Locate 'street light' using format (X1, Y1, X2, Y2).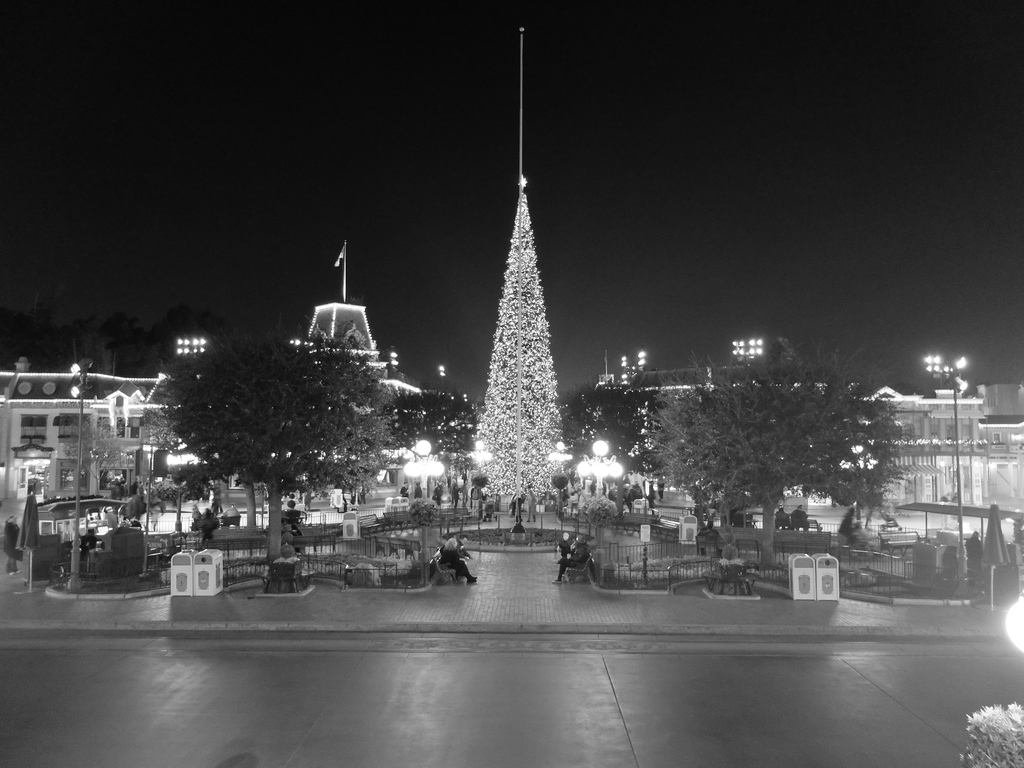
(836, 441, 880, 525).
